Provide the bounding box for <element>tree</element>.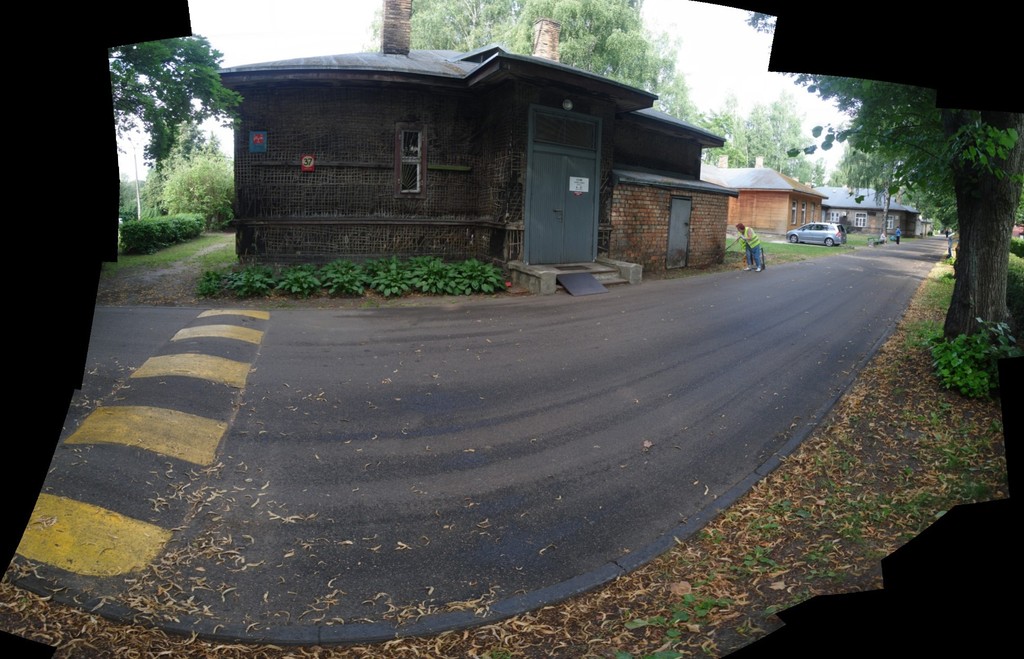
[355,0,690,101].
